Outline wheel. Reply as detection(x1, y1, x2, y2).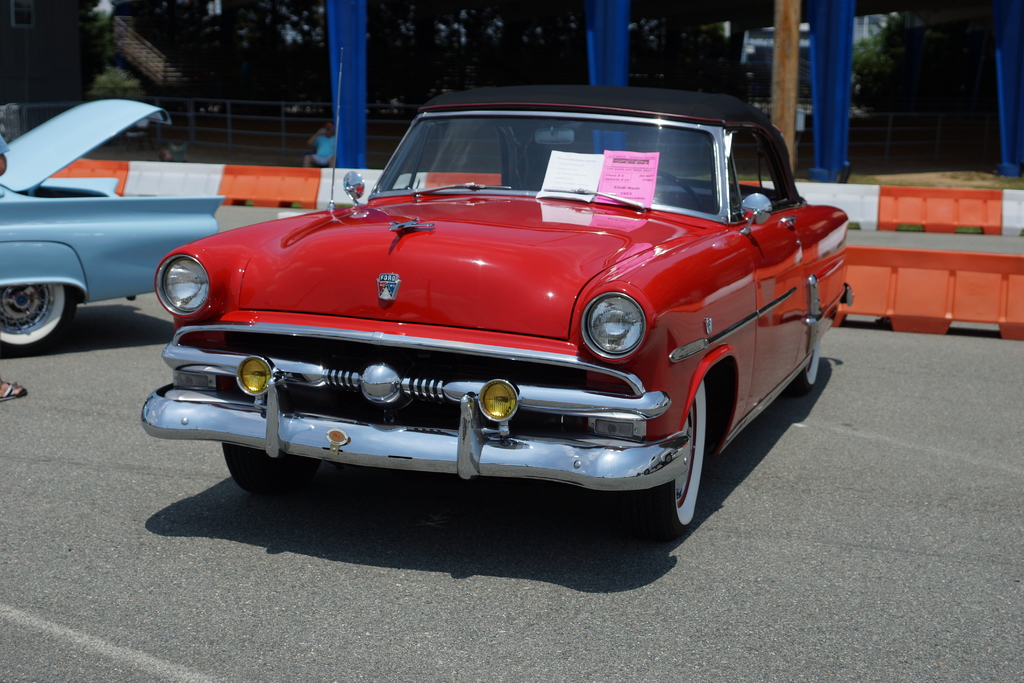
detection(0, 285, 76, 356).
